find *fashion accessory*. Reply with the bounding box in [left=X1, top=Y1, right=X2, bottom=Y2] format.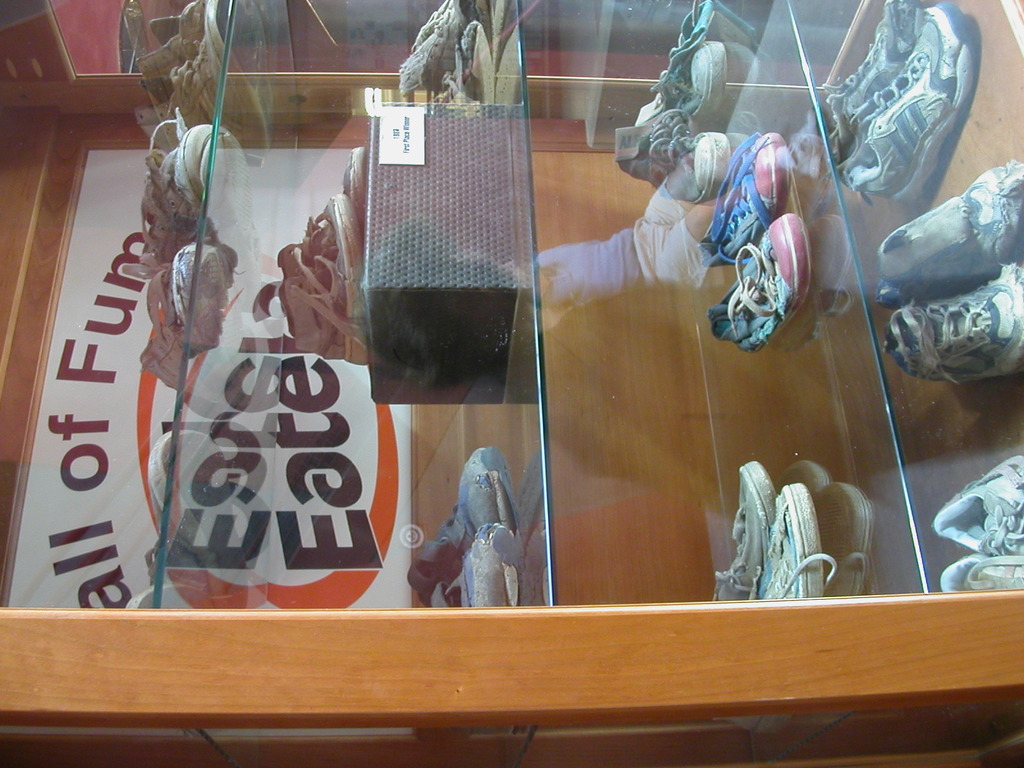
[left=931, top=457, right=1023, bottom=554].
